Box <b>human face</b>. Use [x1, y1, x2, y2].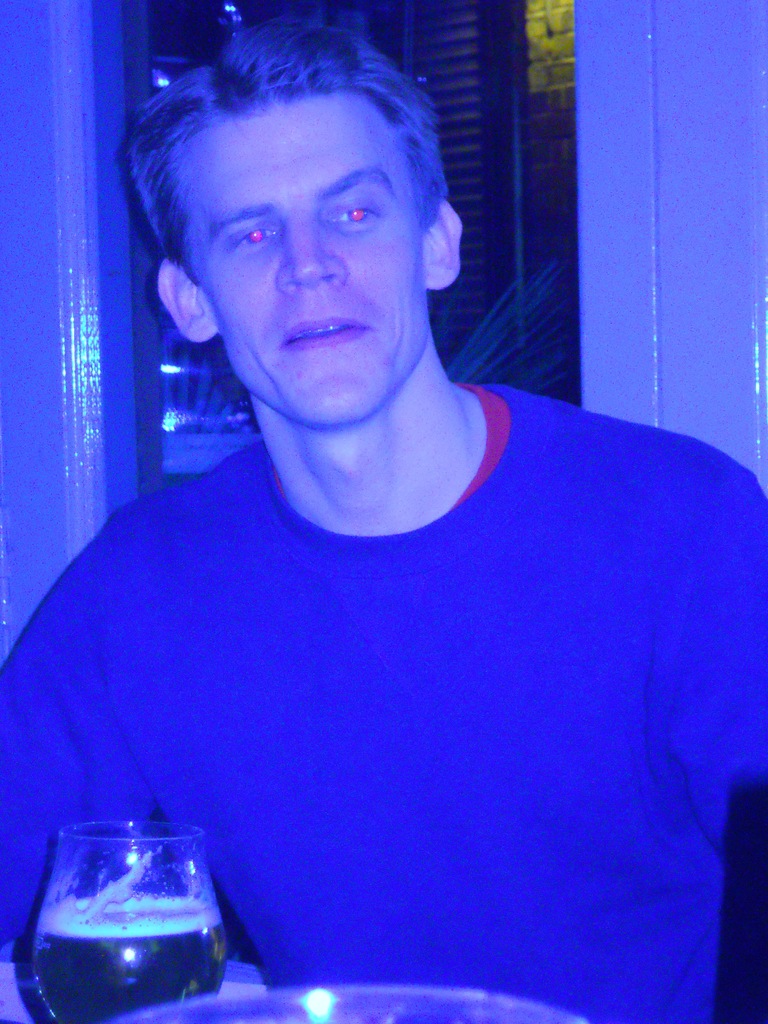
[183, 92, 422, 435].
